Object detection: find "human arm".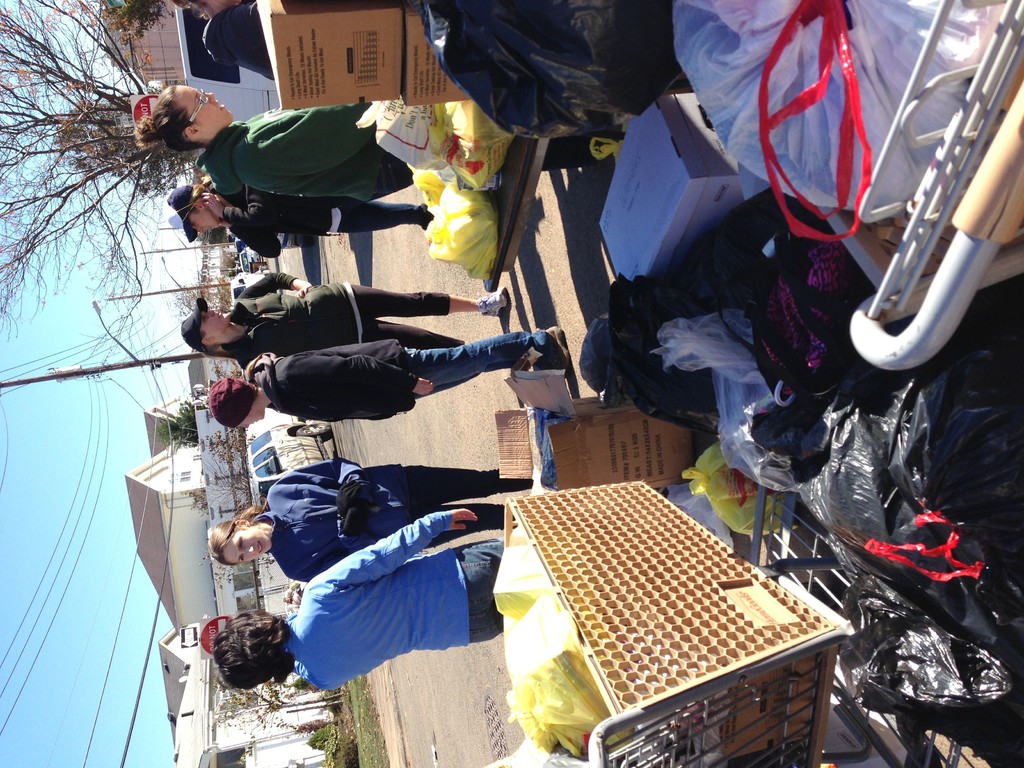
locate(196, 186, 275, 233).
